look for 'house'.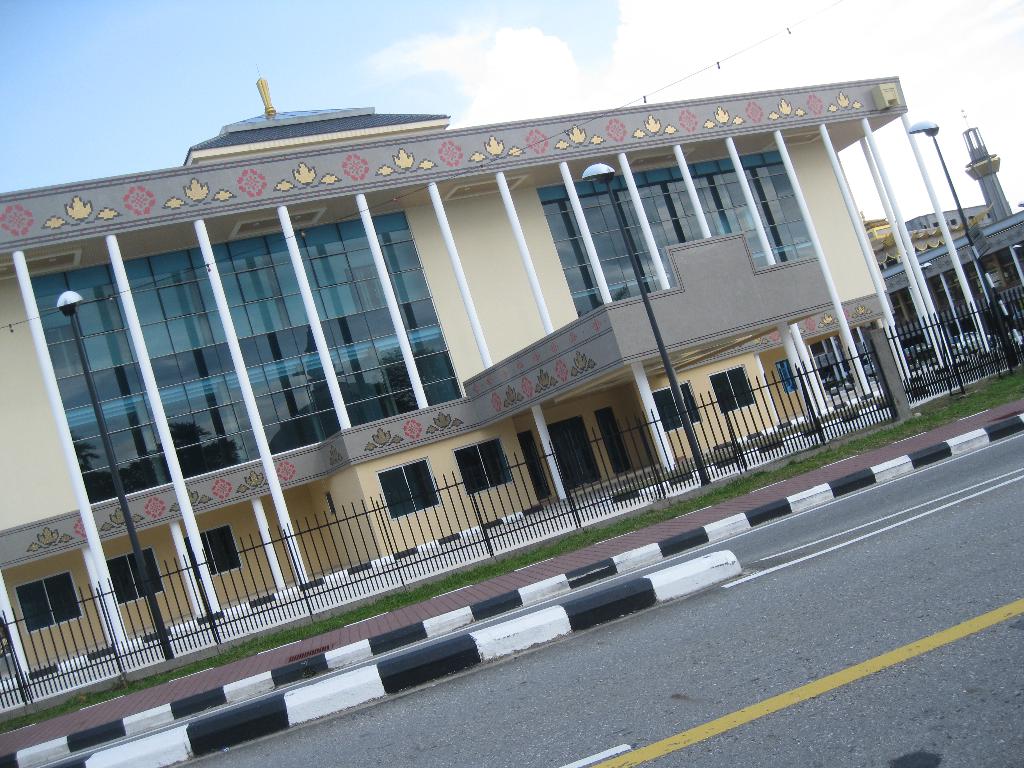
Found: BBox(0, 76, 910, 696).
